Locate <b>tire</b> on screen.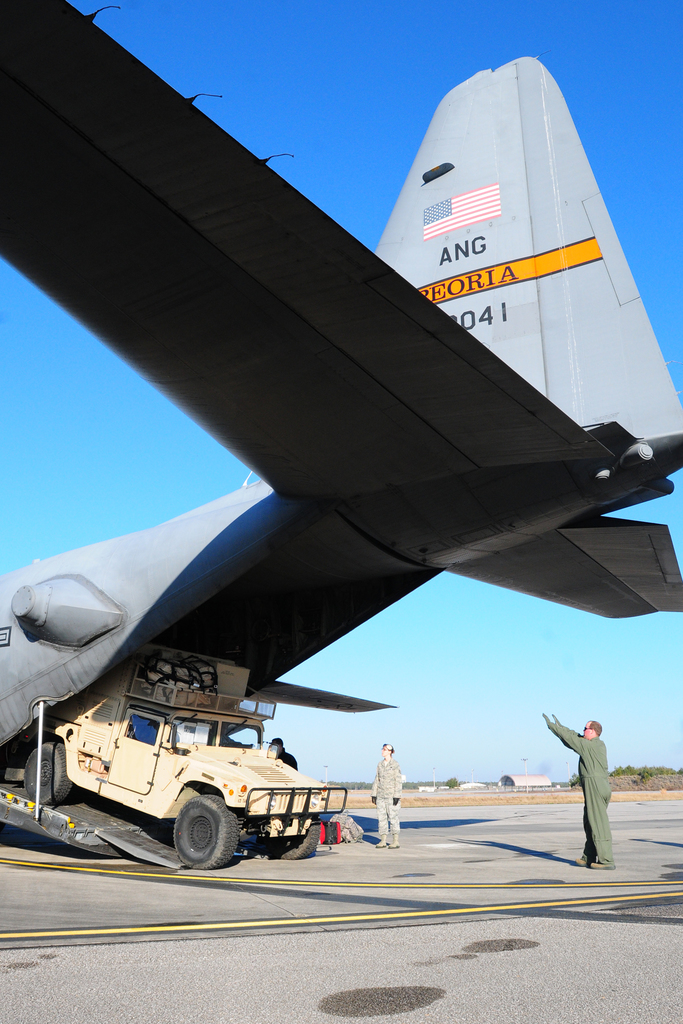
On screen at bbox=[21, 745, 76, 808].
